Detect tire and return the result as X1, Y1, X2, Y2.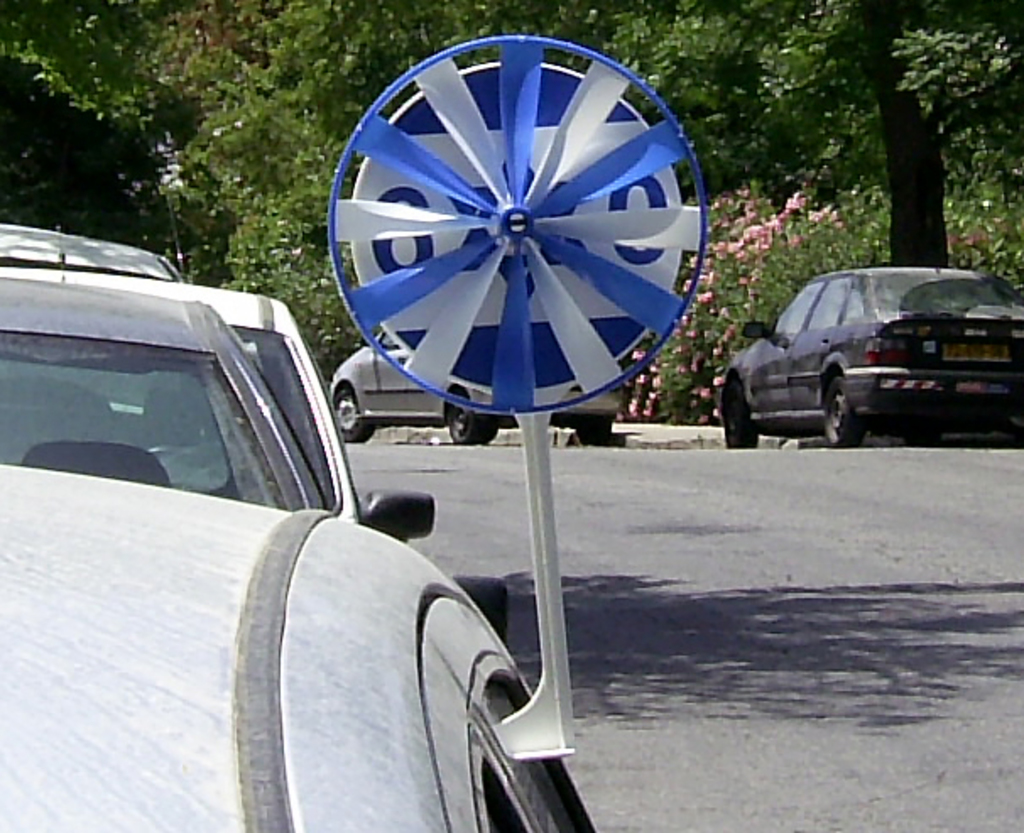
720, 368, 760, 448.
